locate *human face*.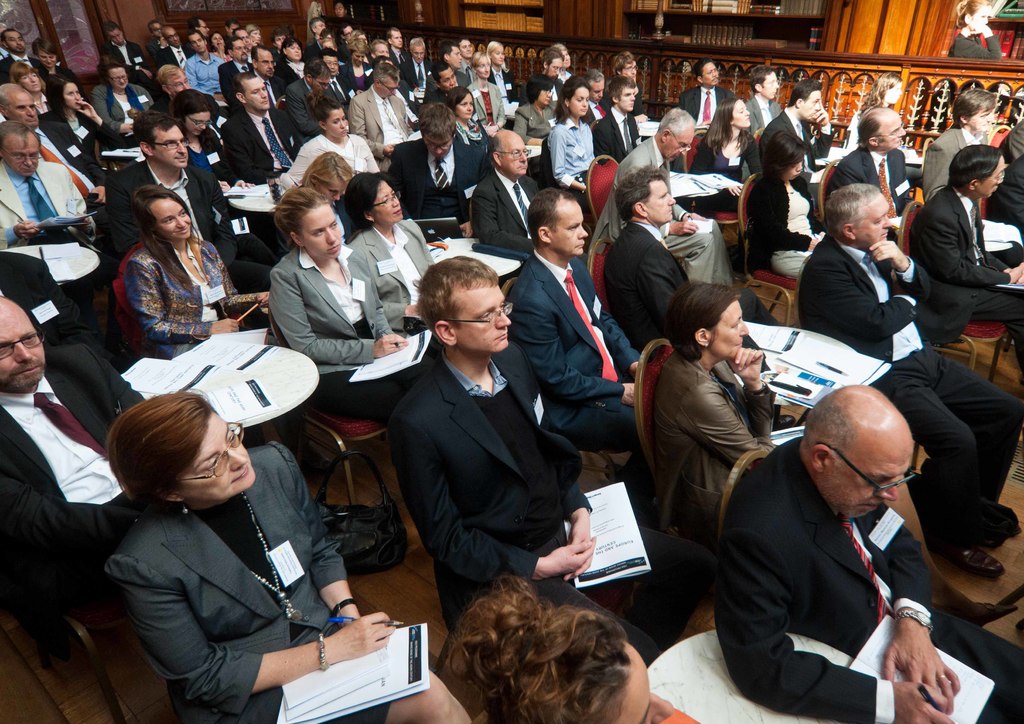
Bounding box: BBox(702, 62, 719, 84).
